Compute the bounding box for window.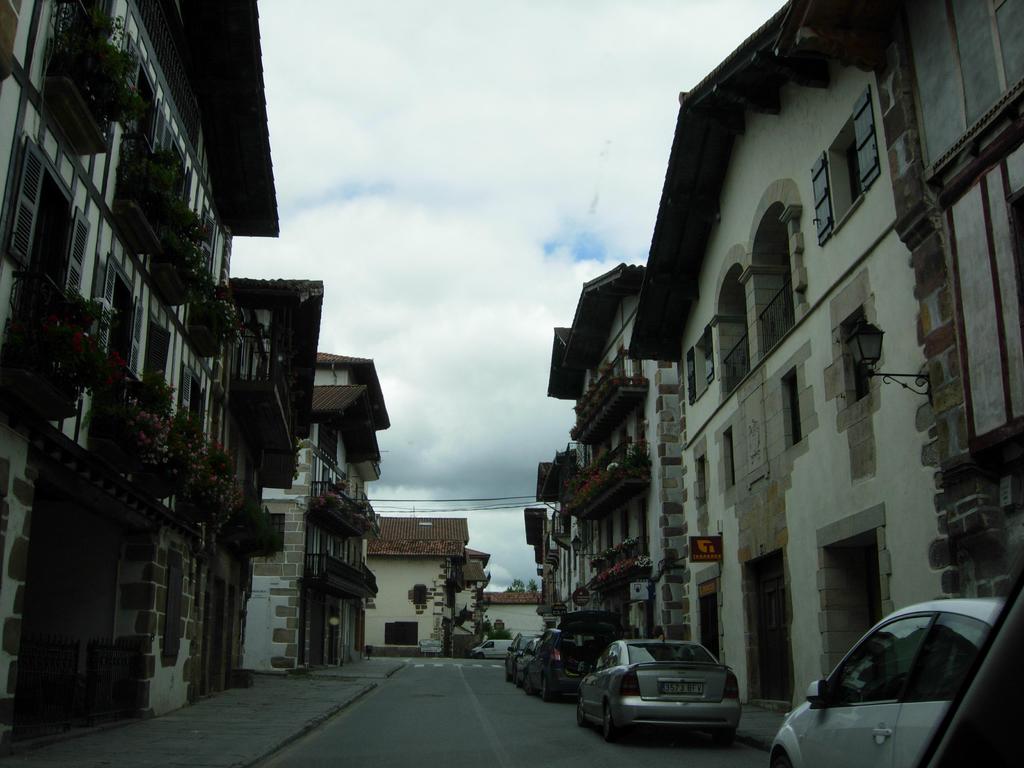
842:309:876:415.
